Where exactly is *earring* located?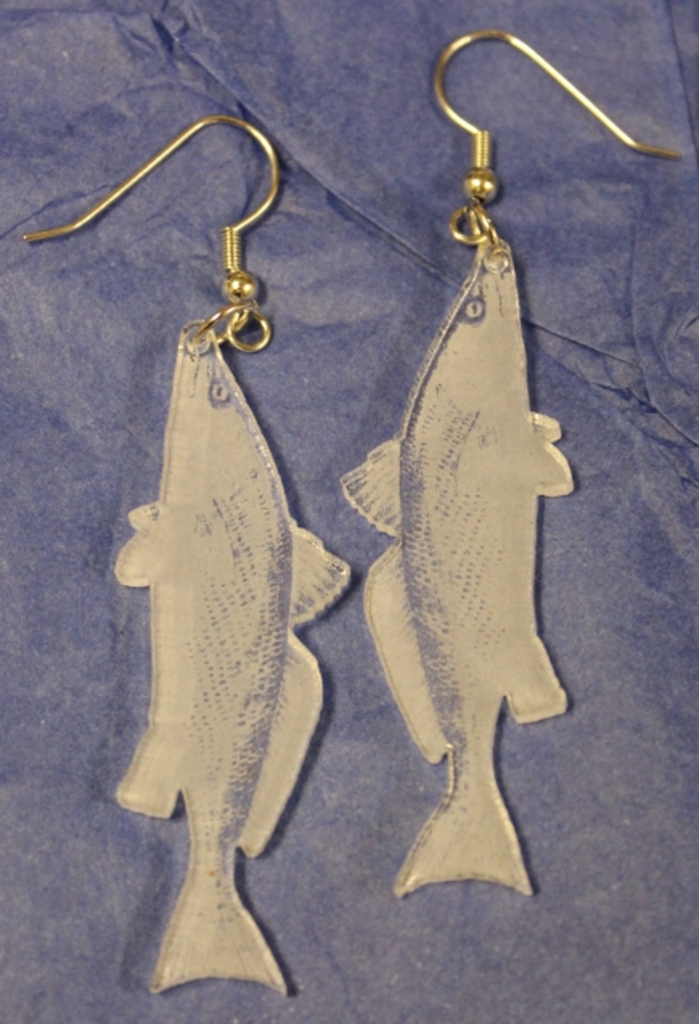
Its bounding box is {"x1": 323, "y1": 26, "x2": 688, "y2": 900}.
